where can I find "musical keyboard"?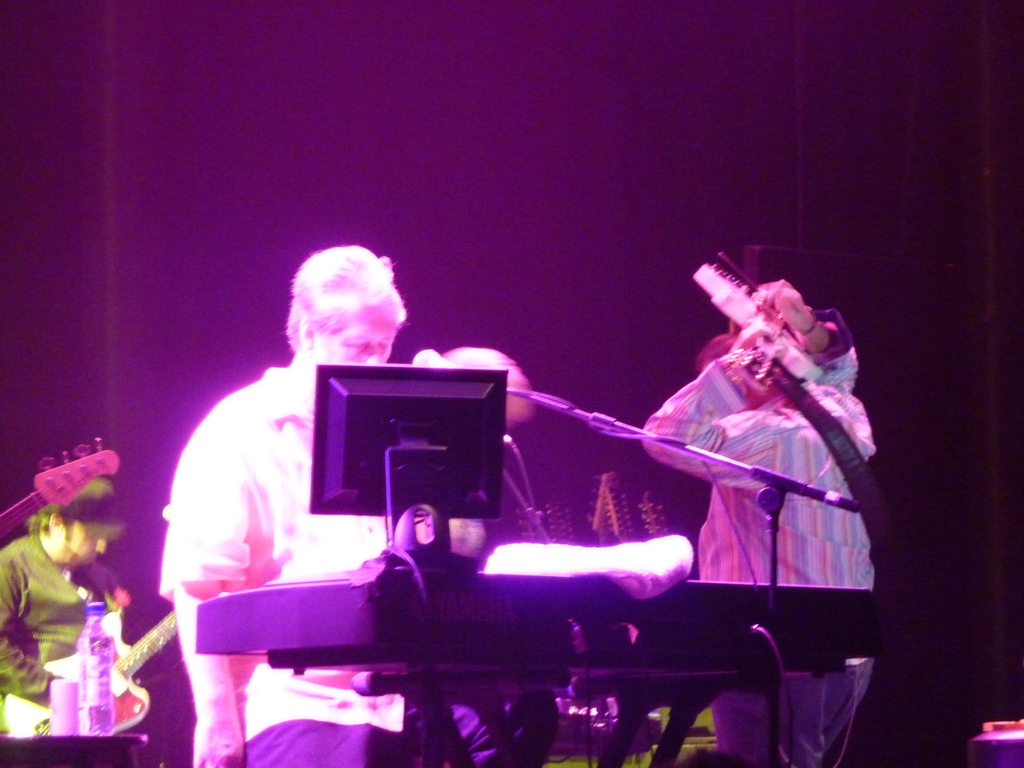
You can find it at bbox=(193, 575, 884, 671).
